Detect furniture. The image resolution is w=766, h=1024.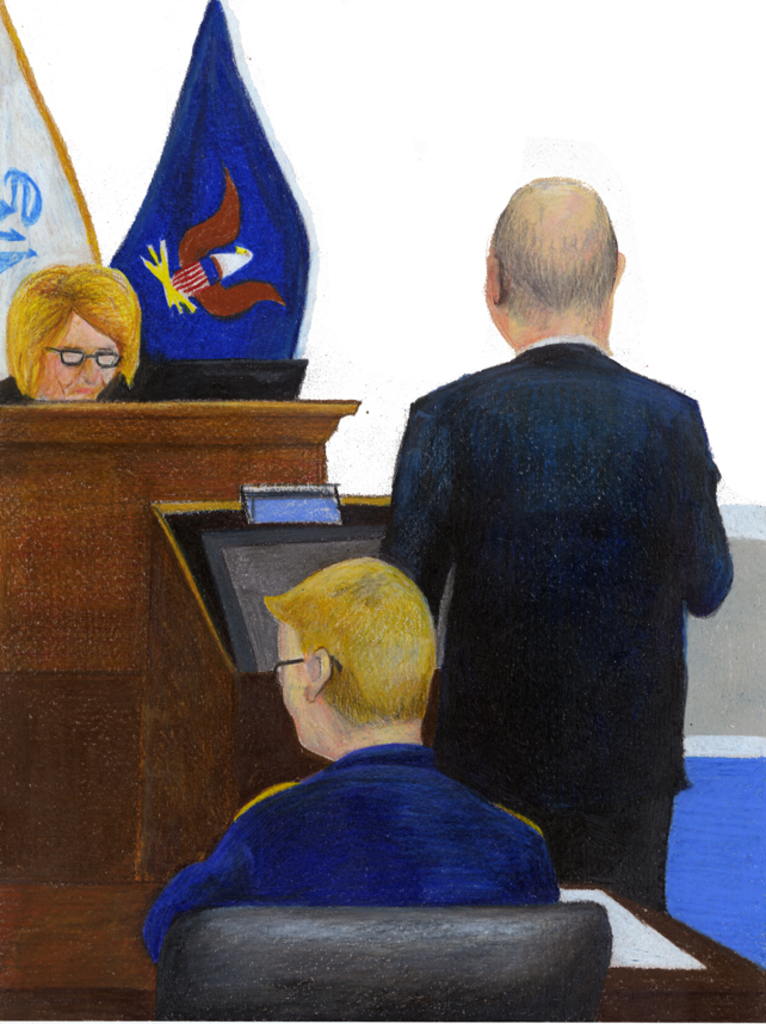
[0, 883, 765, 1023].
